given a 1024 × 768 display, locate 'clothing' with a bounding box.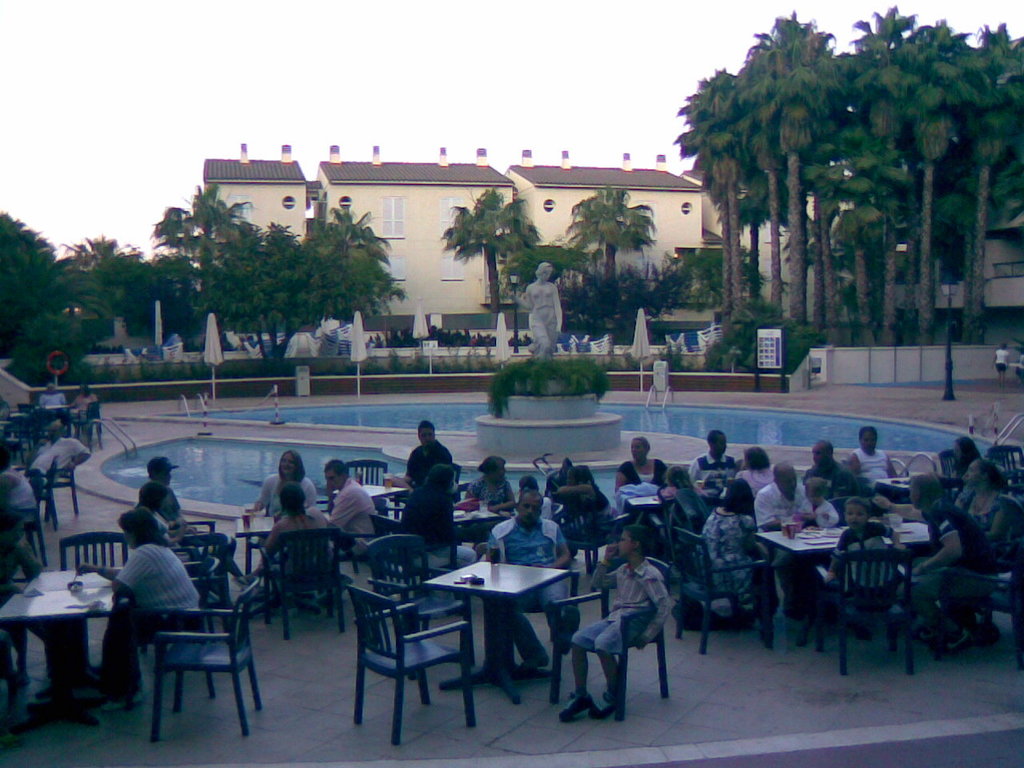
Located: x1=256 y1=506 x2=328 y2=574.
